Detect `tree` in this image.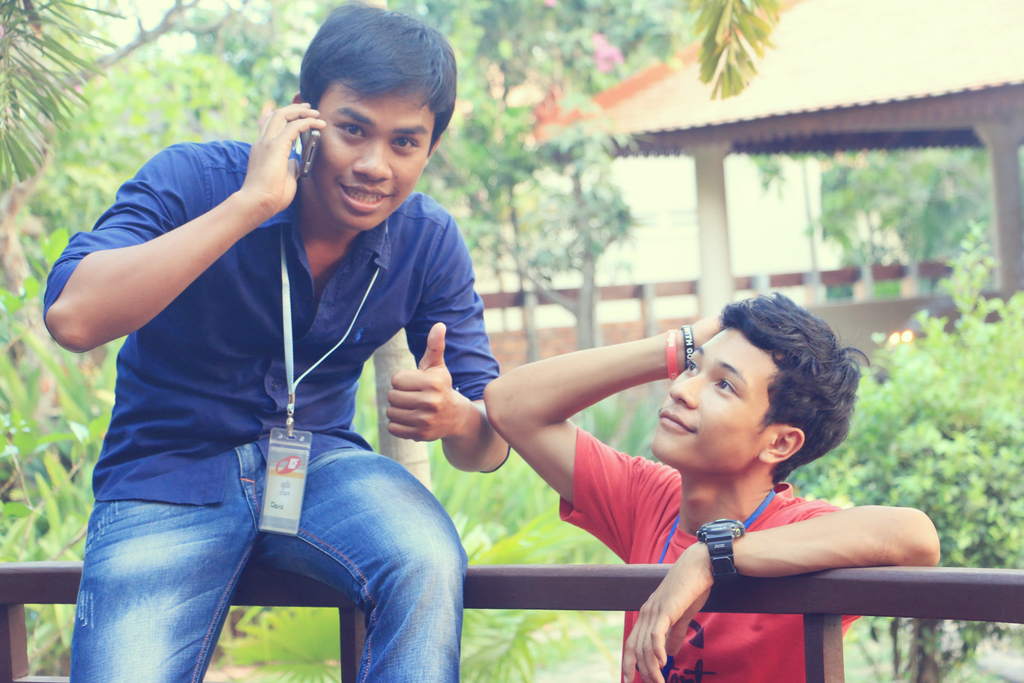
Detection: [x1=744, y1=149, x2=994, y2=308].
